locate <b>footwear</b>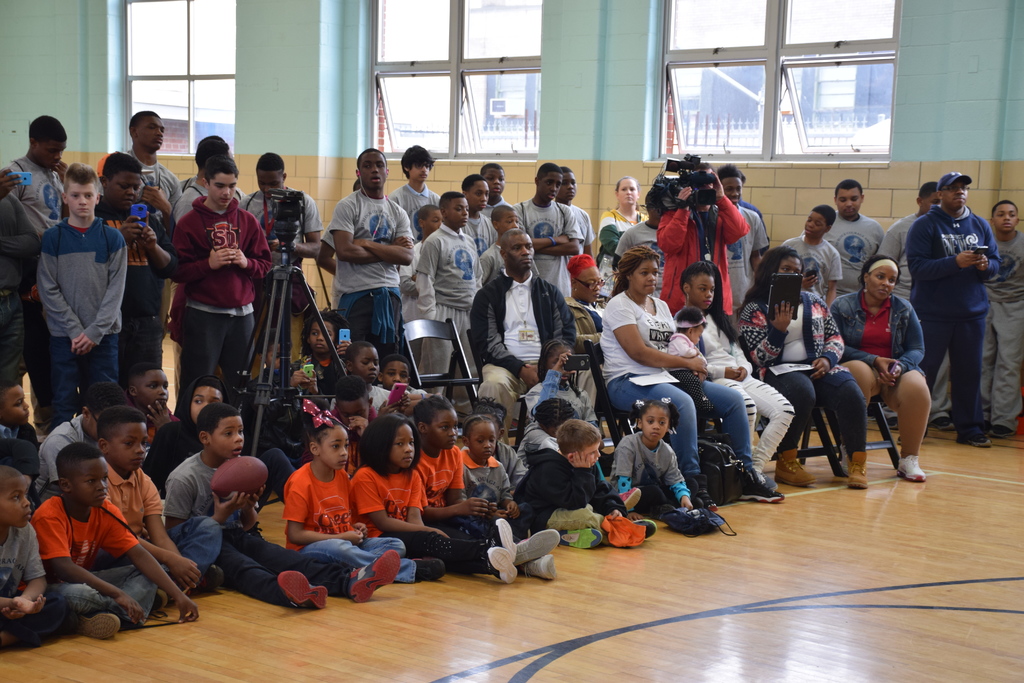
Rect(490, 524, 513, 561)
